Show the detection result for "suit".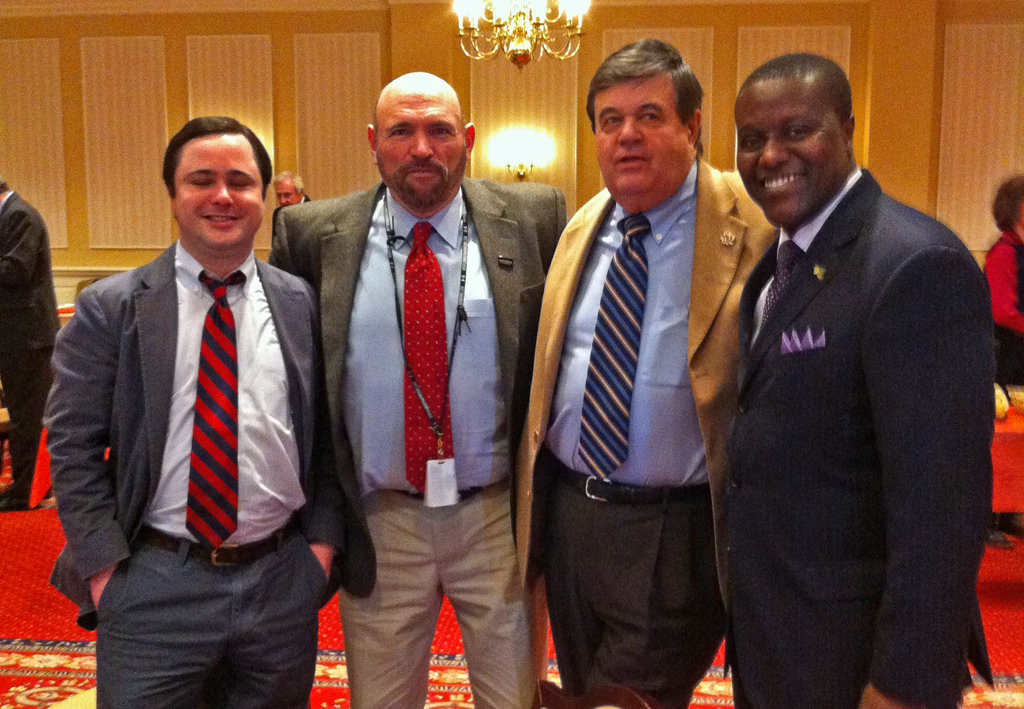
[left=0, top=191, right=61, bottom=502].
